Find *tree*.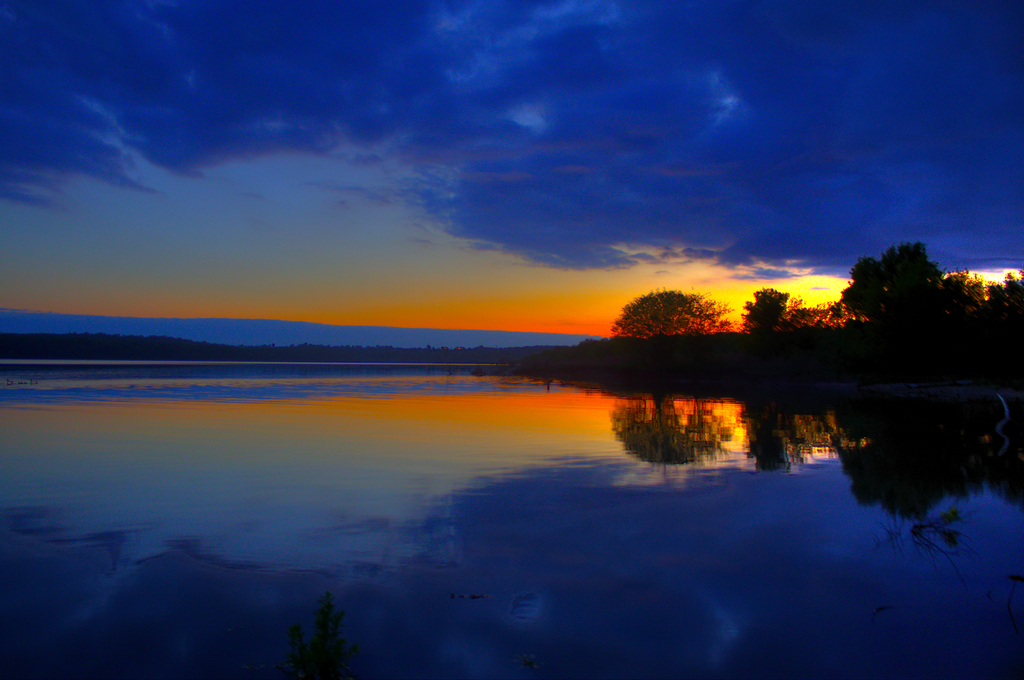
region(984, 262, 1023, 340).
